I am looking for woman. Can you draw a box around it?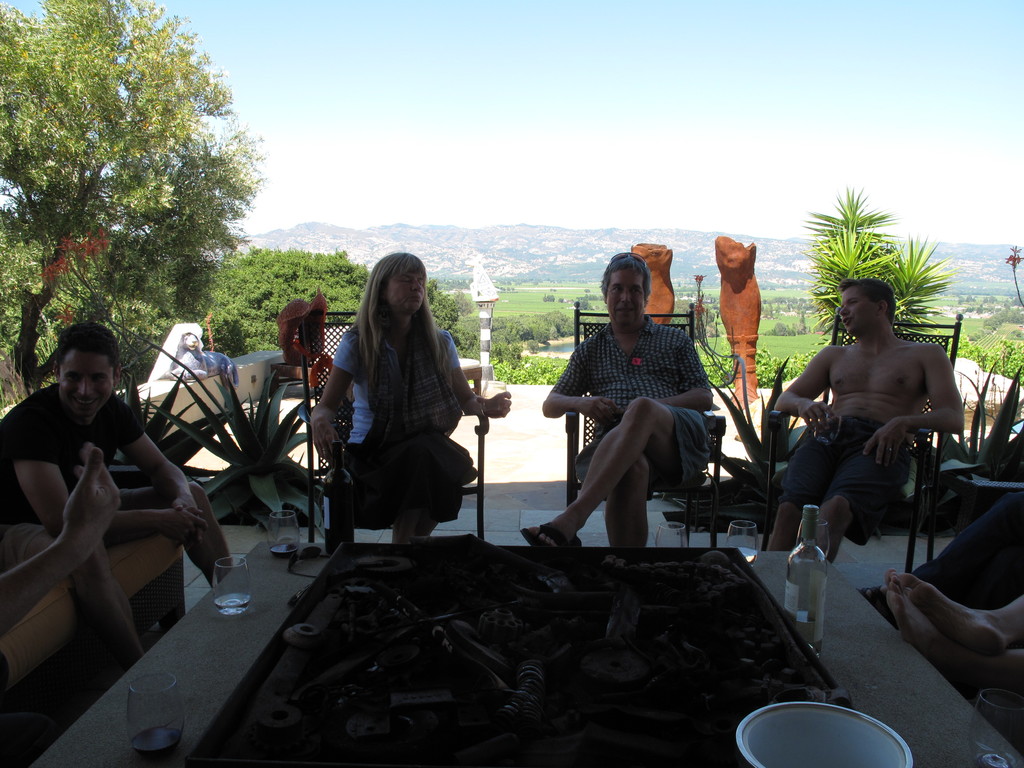
Sure, the bounding box is 312:251:516:550.
